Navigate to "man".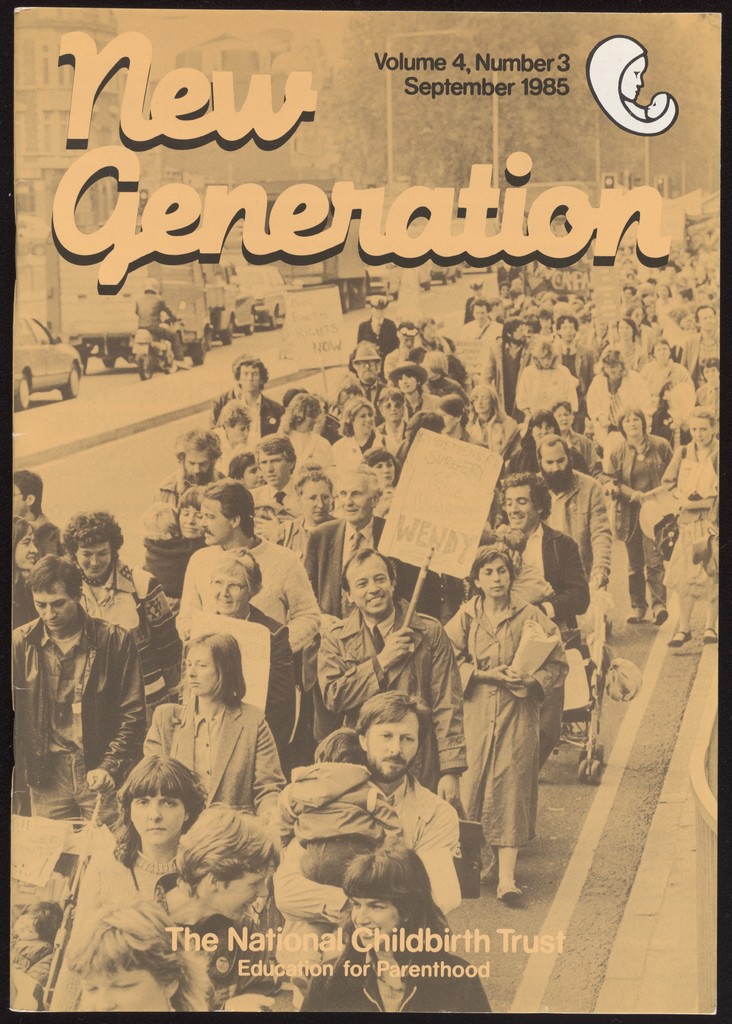
Navigation target: Rect(371, 390, 411, 438).
